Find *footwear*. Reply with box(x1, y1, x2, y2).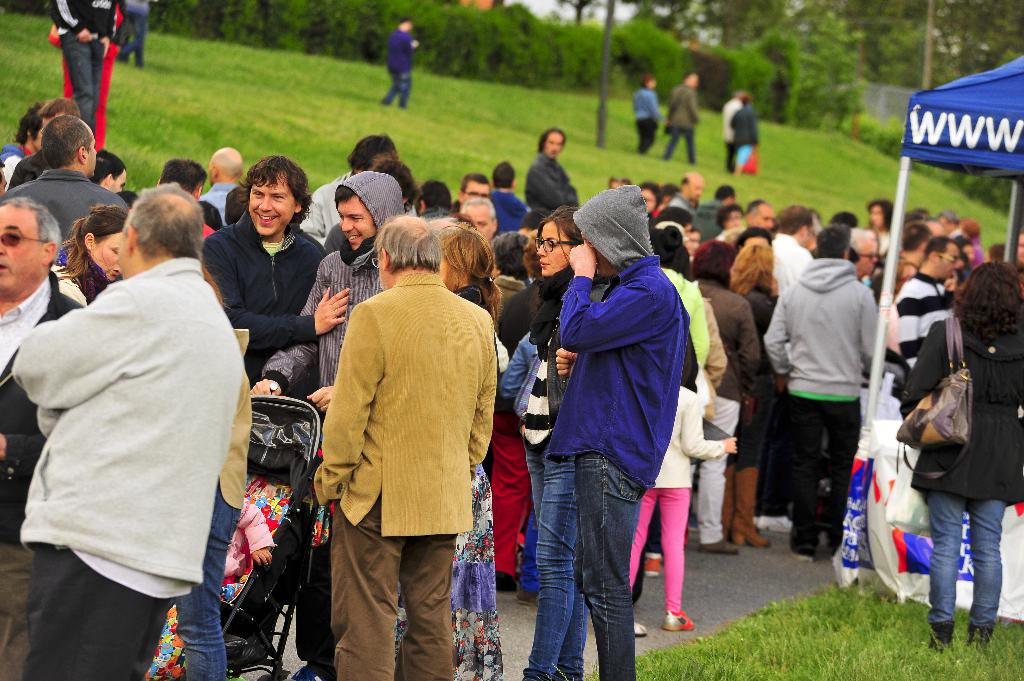
box(699, 535, 736, 552).
